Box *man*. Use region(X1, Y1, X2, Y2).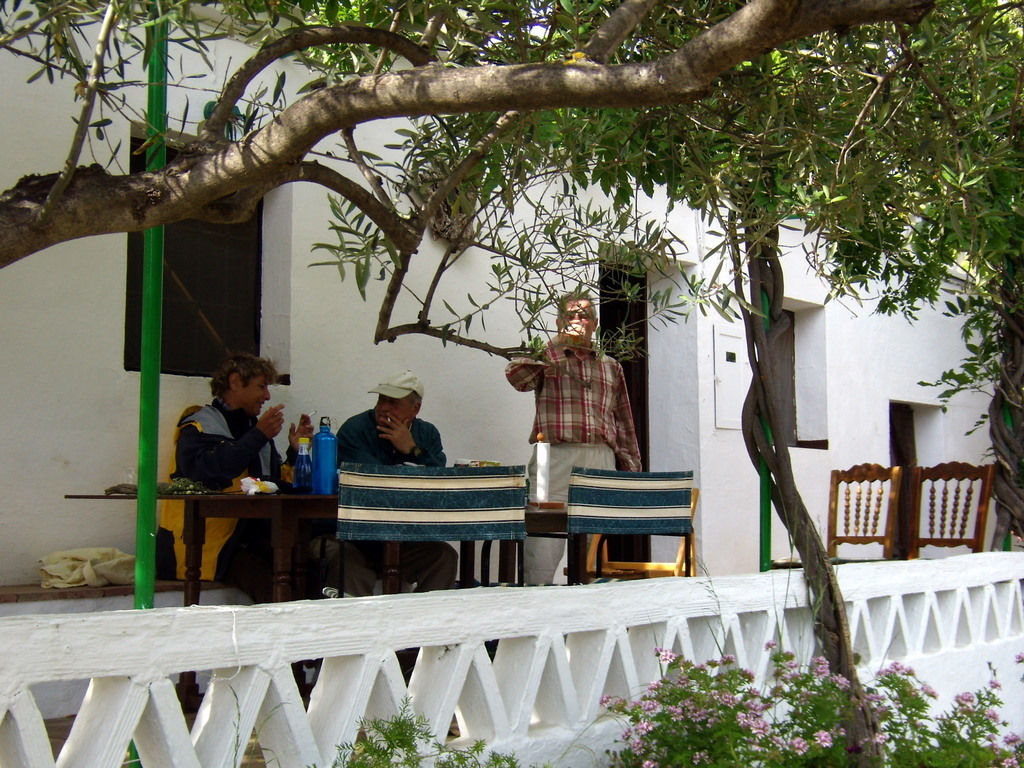
region(513, 300, 643, 480).
